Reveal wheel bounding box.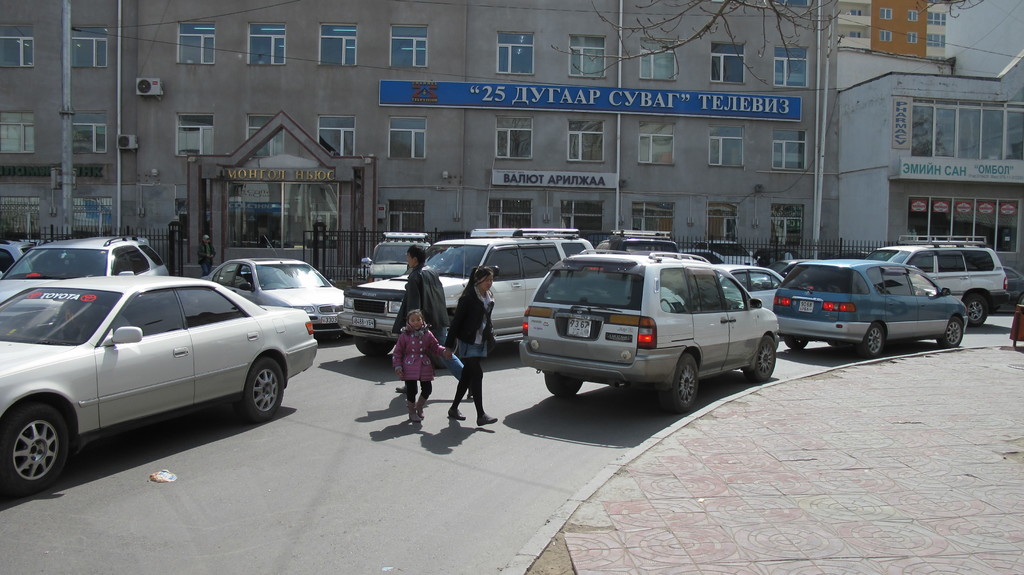
Revealed: rect(546, 372, 580, 397).
